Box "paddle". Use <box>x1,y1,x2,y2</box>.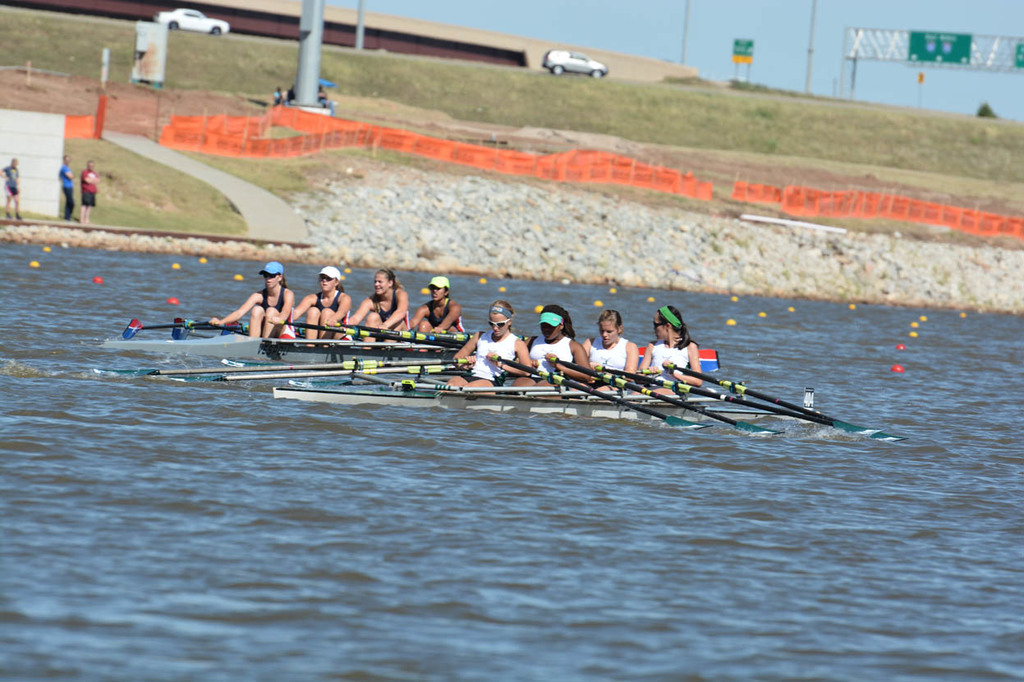
<box>176,319,254,343</box>.
